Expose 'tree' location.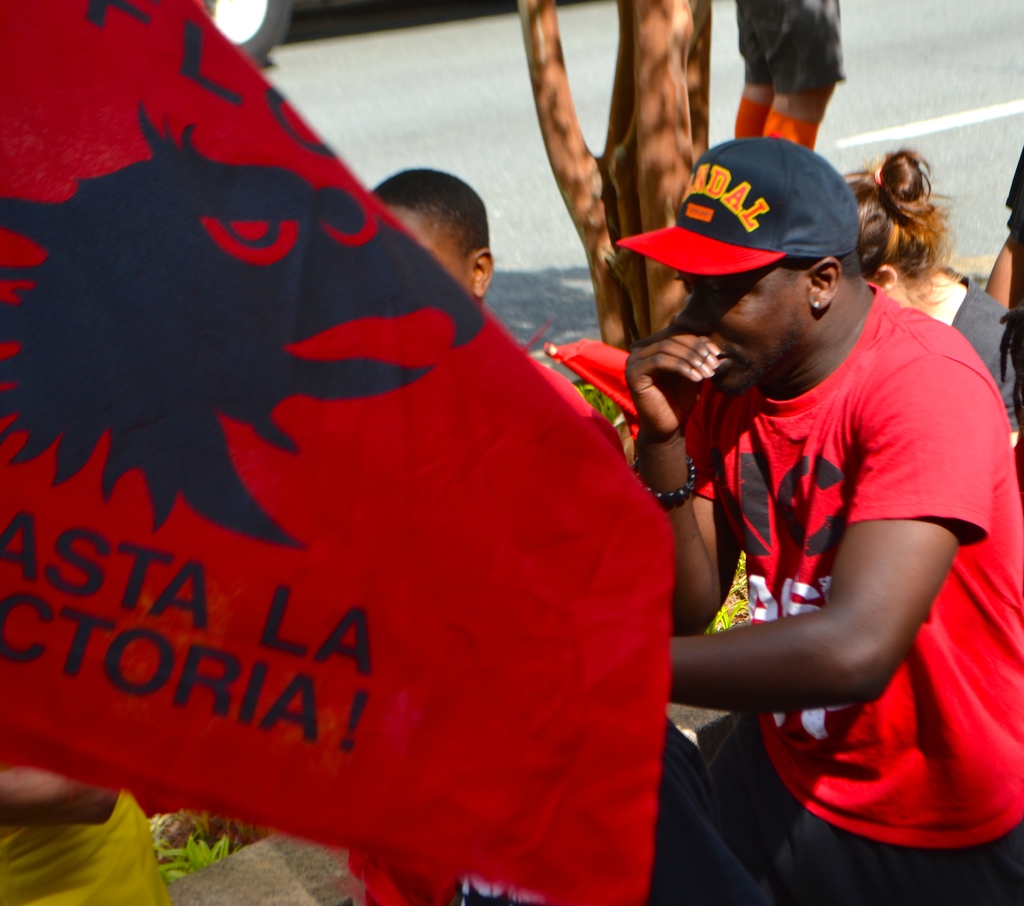
Exposed at detection(511, 0, 714, 361).
